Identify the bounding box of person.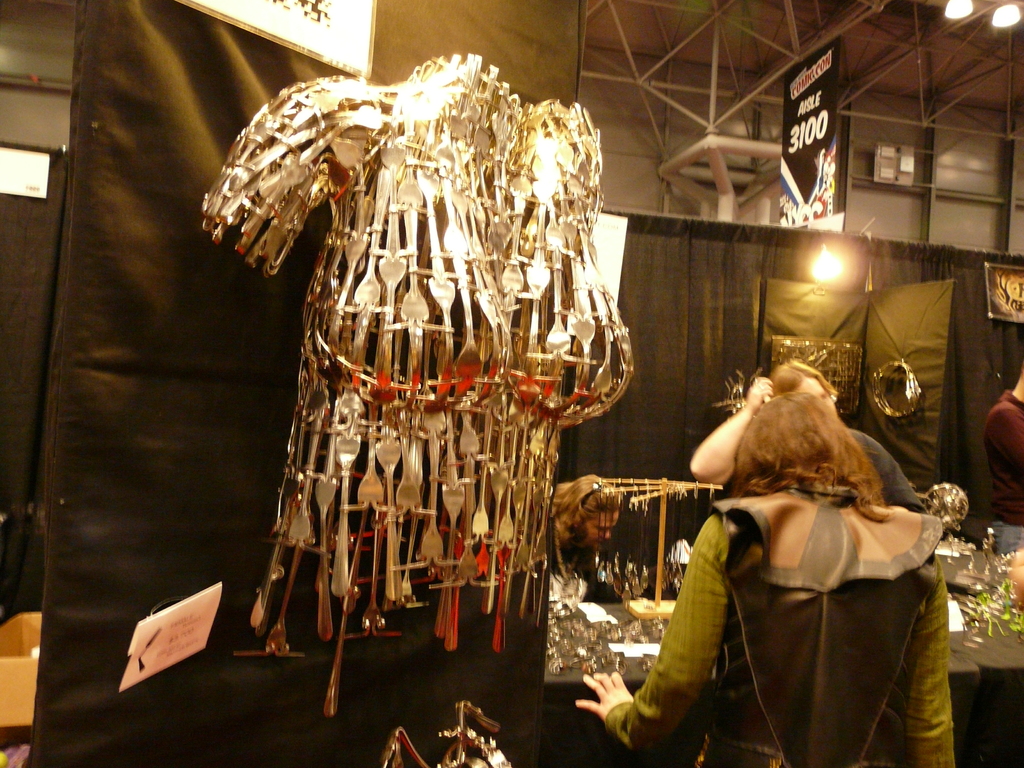
bbox(547, 474, 620, 605).
